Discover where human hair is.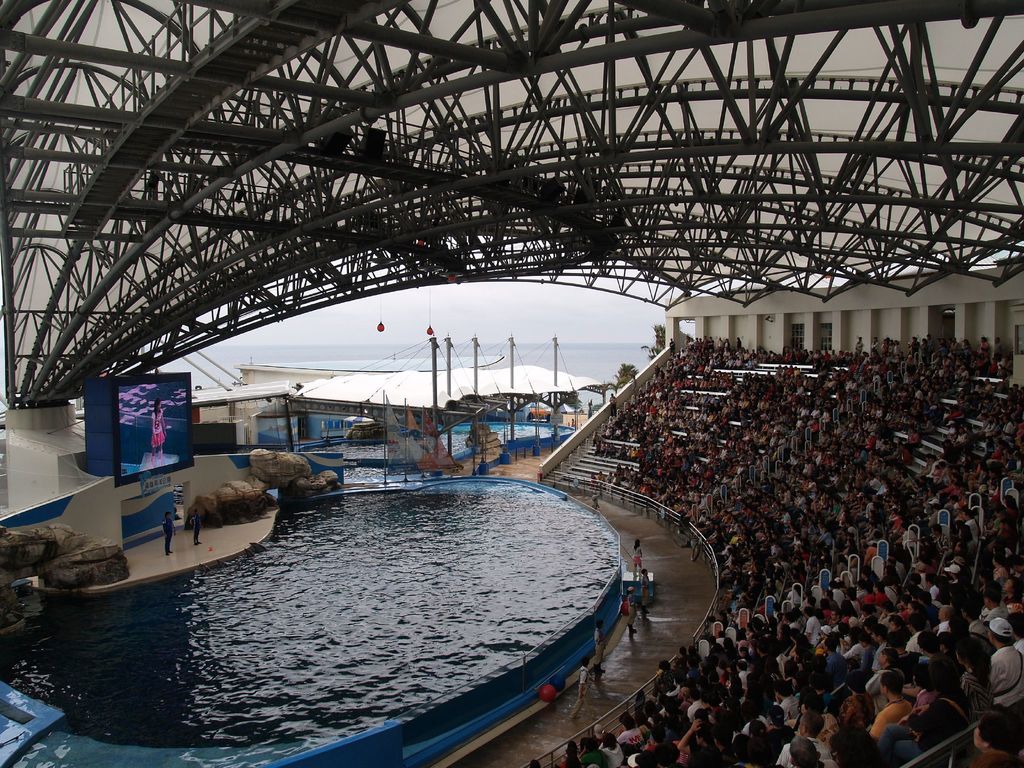
Discovered at [963,643,990,683].
